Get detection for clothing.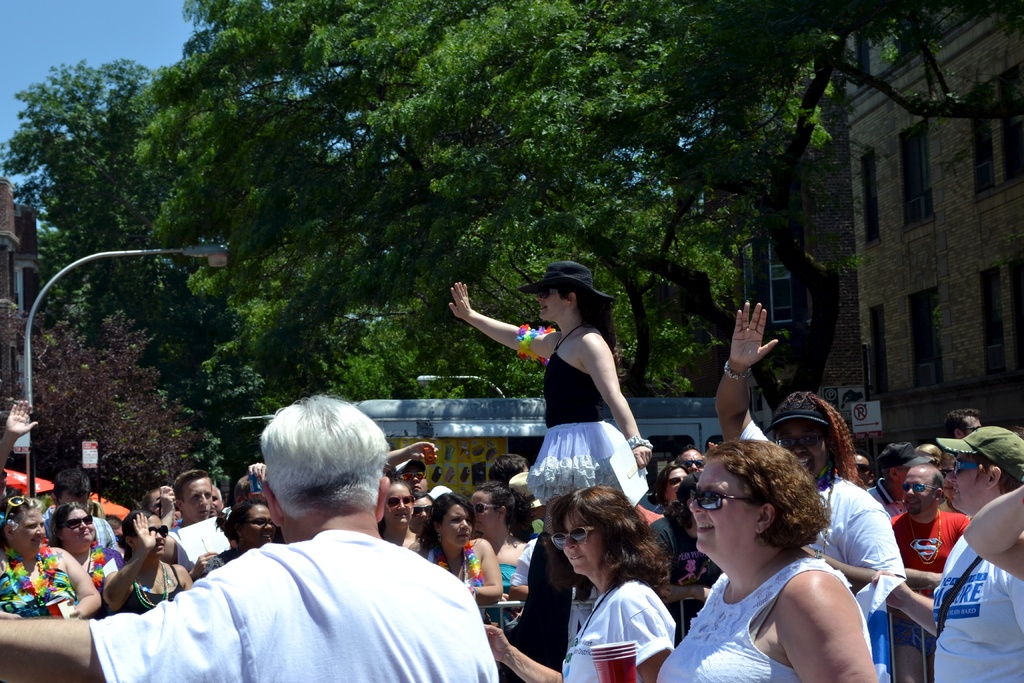
Detection: l=120, t=565, r=181, b=616.
